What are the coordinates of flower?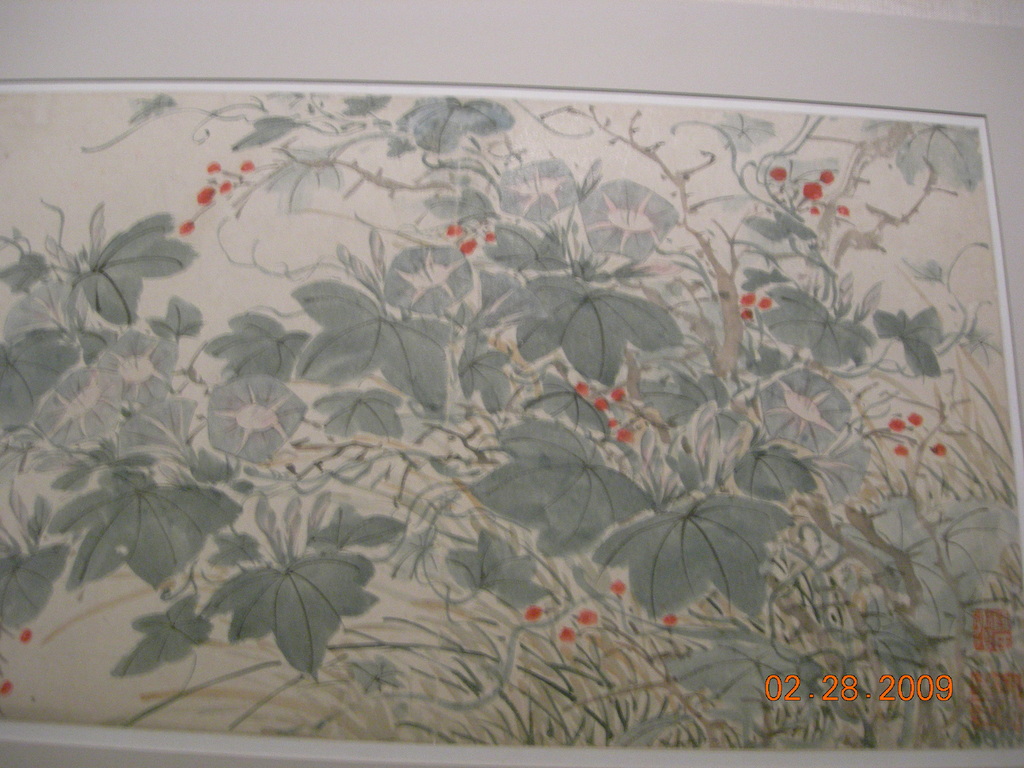
(806, 205, 820, 214).
